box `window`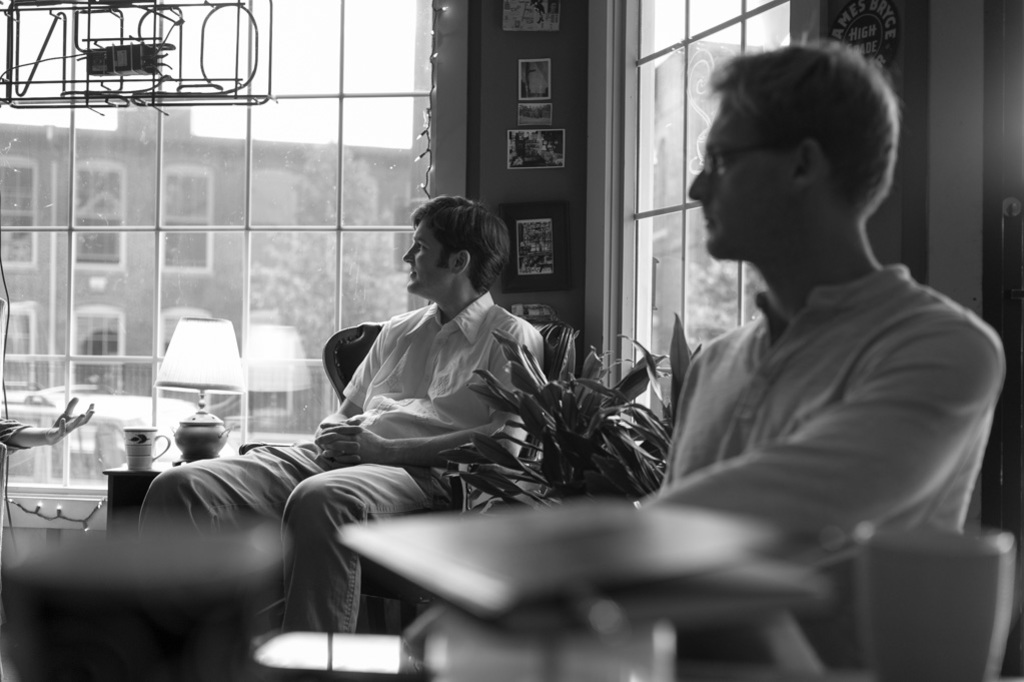
l=69, t=299, r=130, b=390
